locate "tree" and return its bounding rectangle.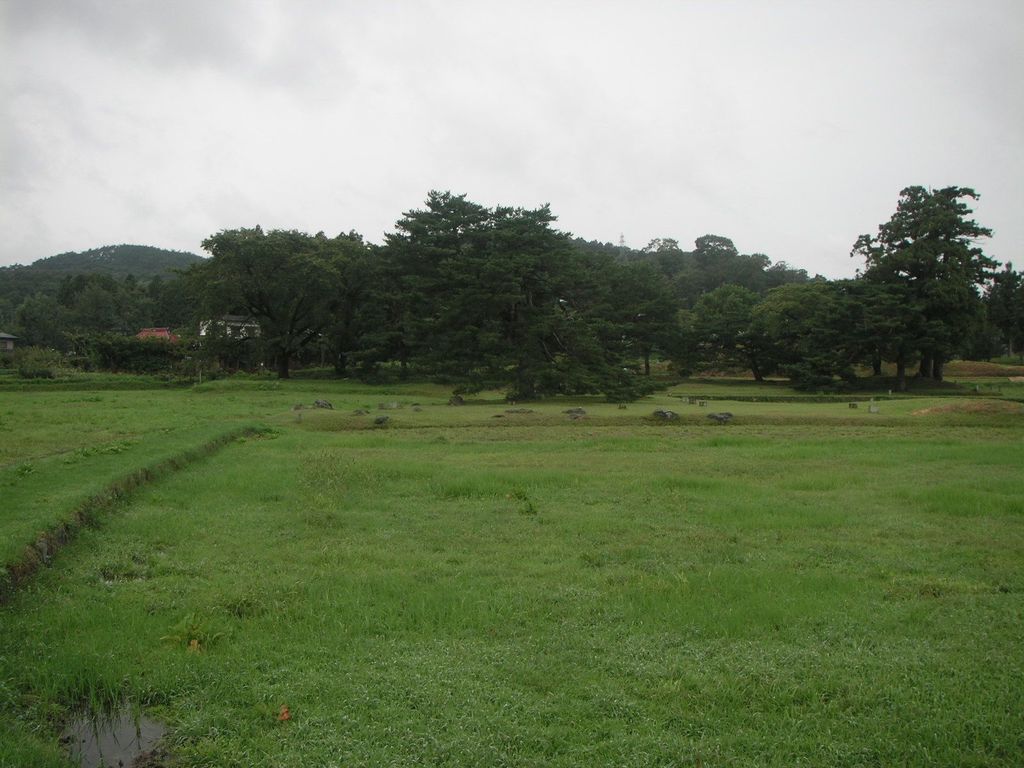
[x1=852, y1=162, x2=997, y2=396].
